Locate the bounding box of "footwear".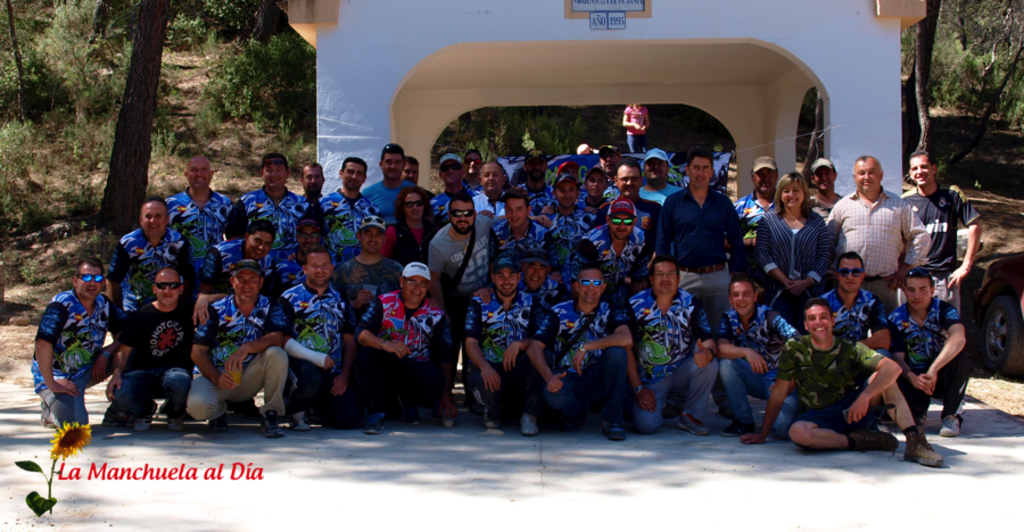
Bounding box: <bbox>101, 399, 140, 424</bbox>.
